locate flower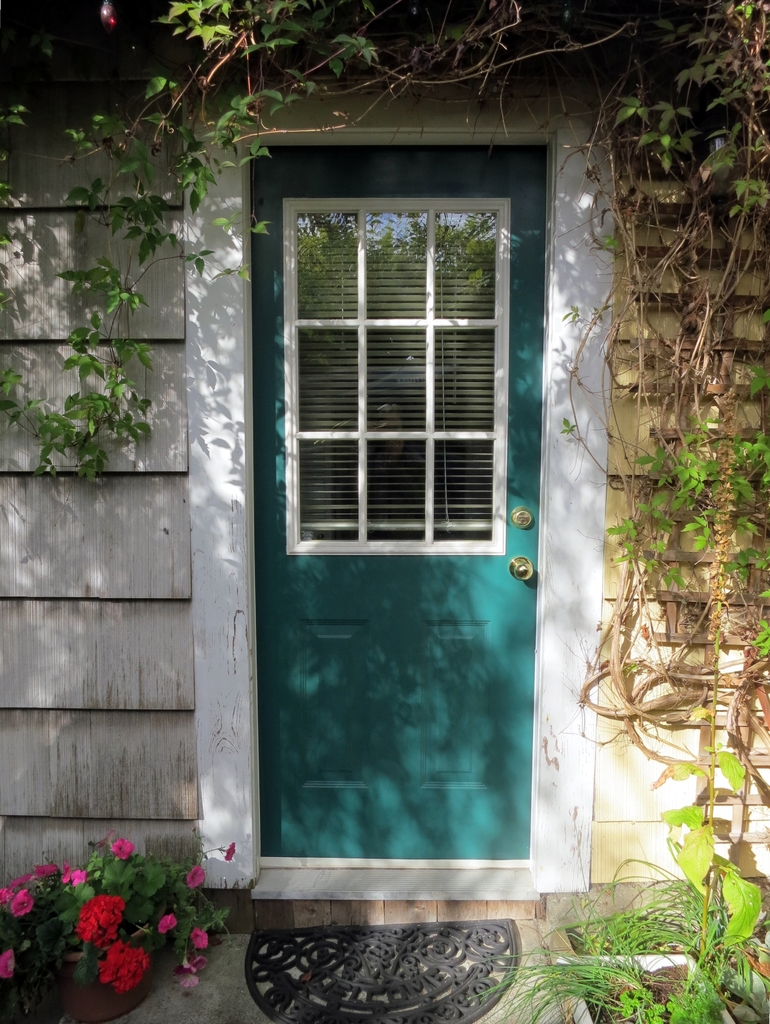
222, 847, 237, 867
